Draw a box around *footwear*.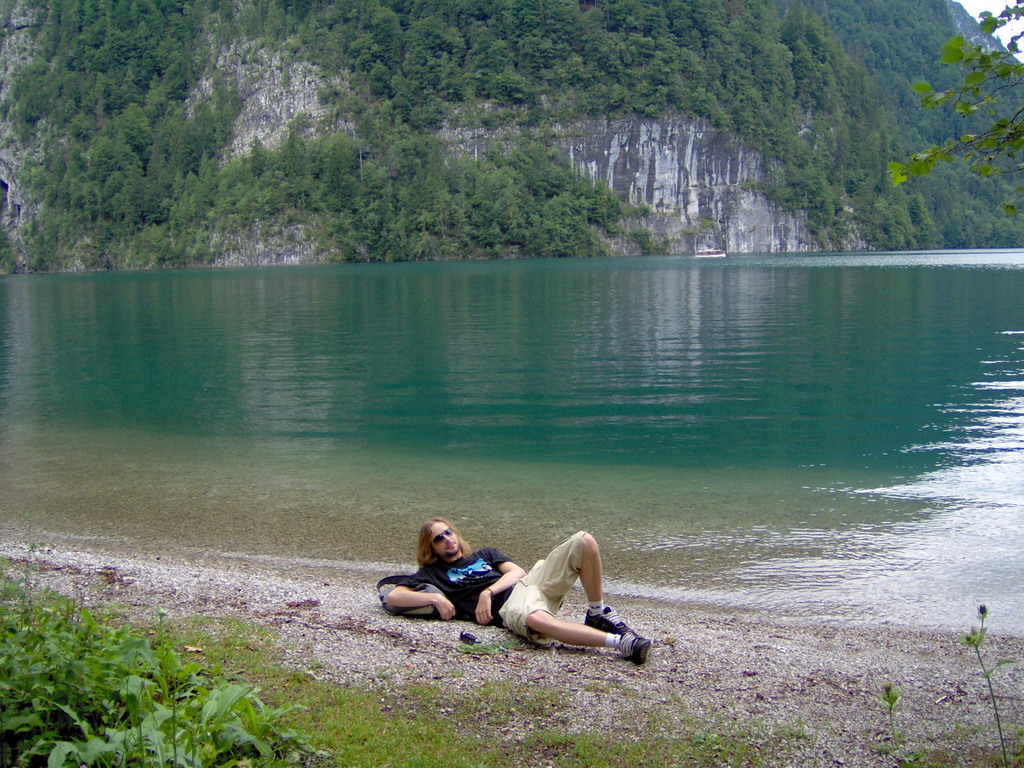
585,605,634,632.
